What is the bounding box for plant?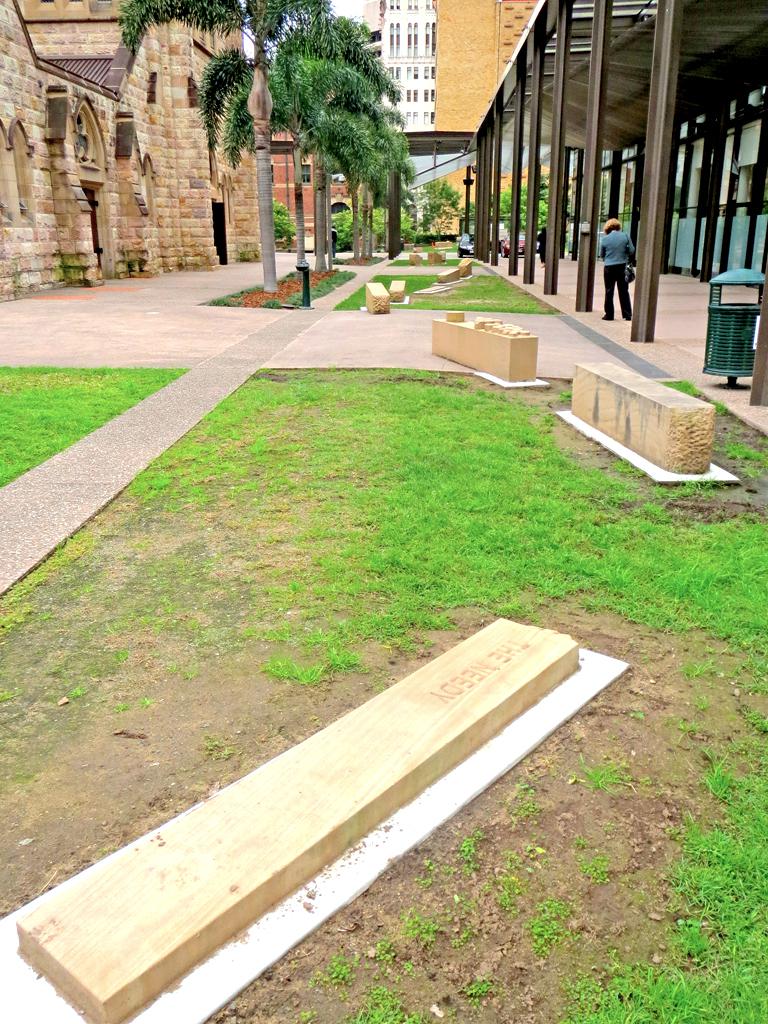
locate(575, 837, 586, 847).
